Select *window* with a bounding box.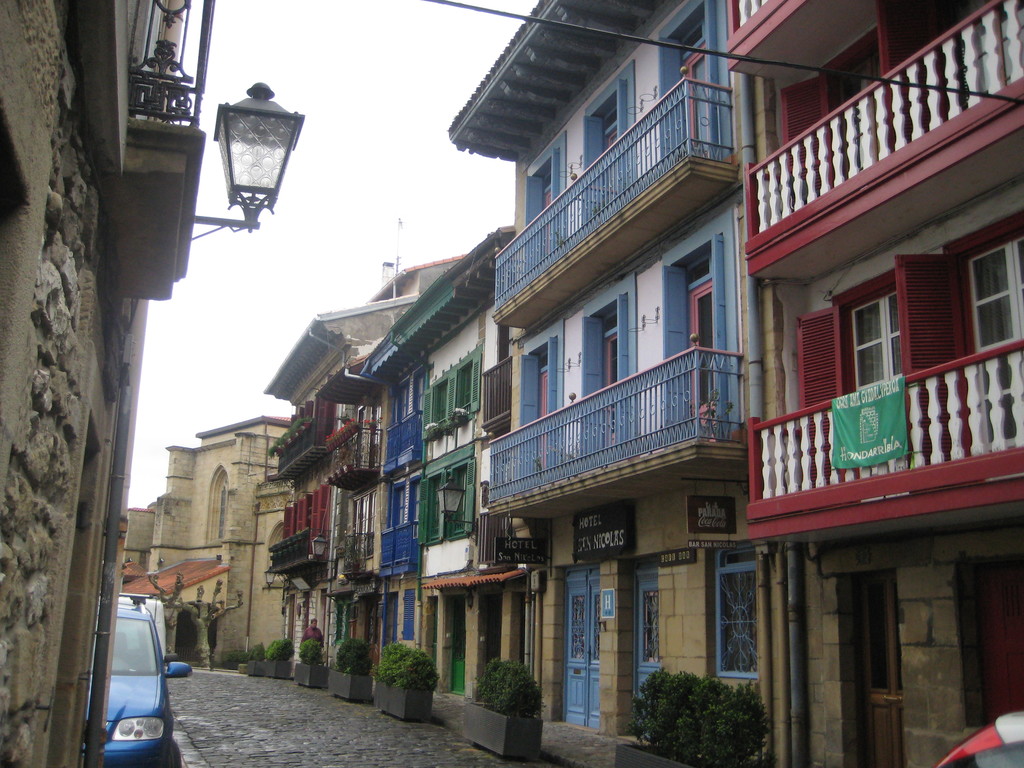
x1=413, y1=438, x2=474, y2=547.
